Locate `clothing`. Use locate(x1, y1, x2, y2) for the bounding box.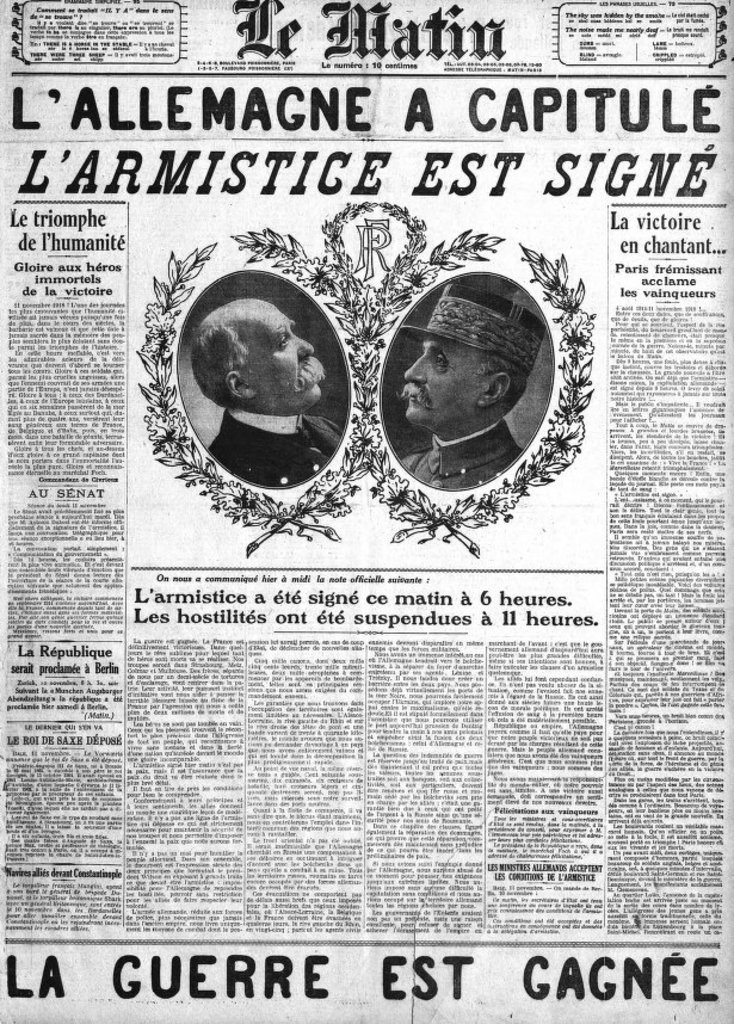
locate(203, 409, 340, 491).
